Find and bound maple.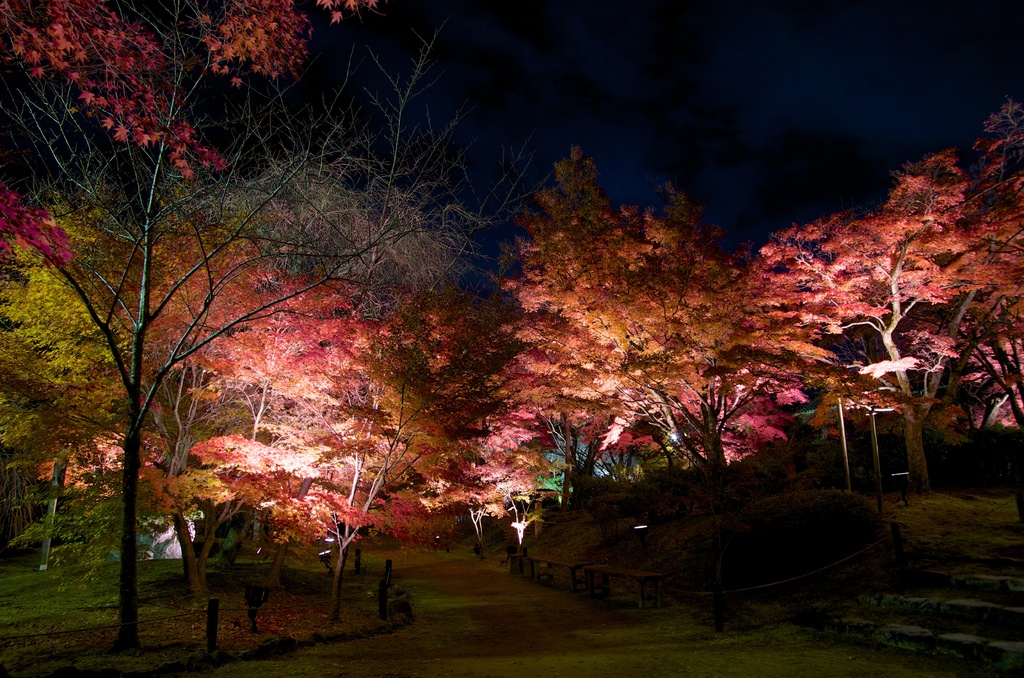
Bound: select_region(798, 152, 1003, 490).
